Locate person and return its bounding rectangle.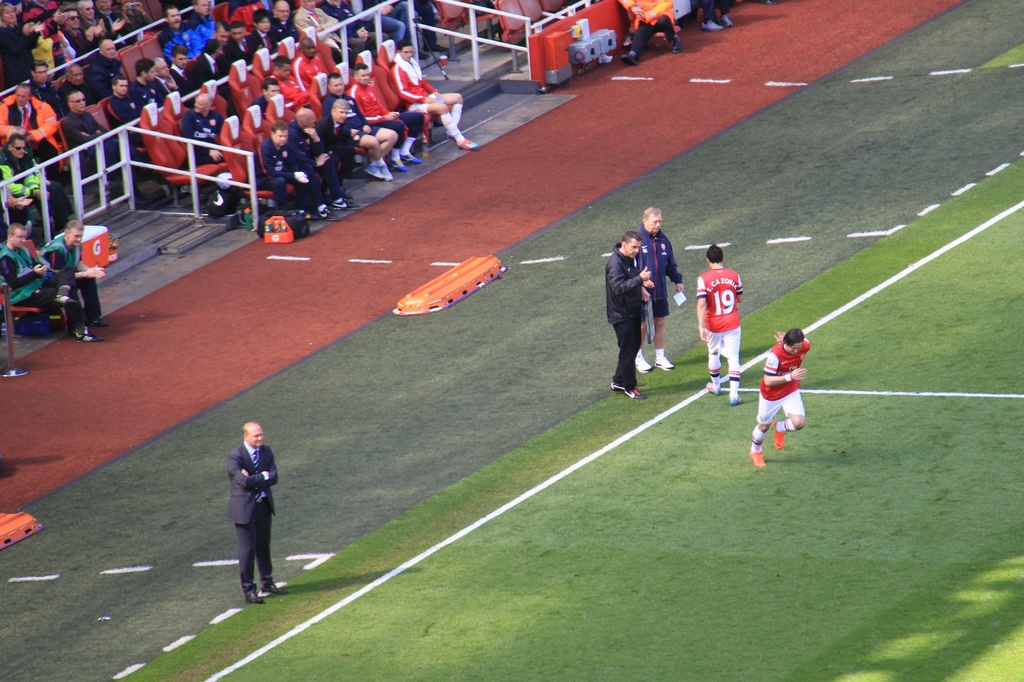
[left=751, top=335, right=806, bottom=471].
